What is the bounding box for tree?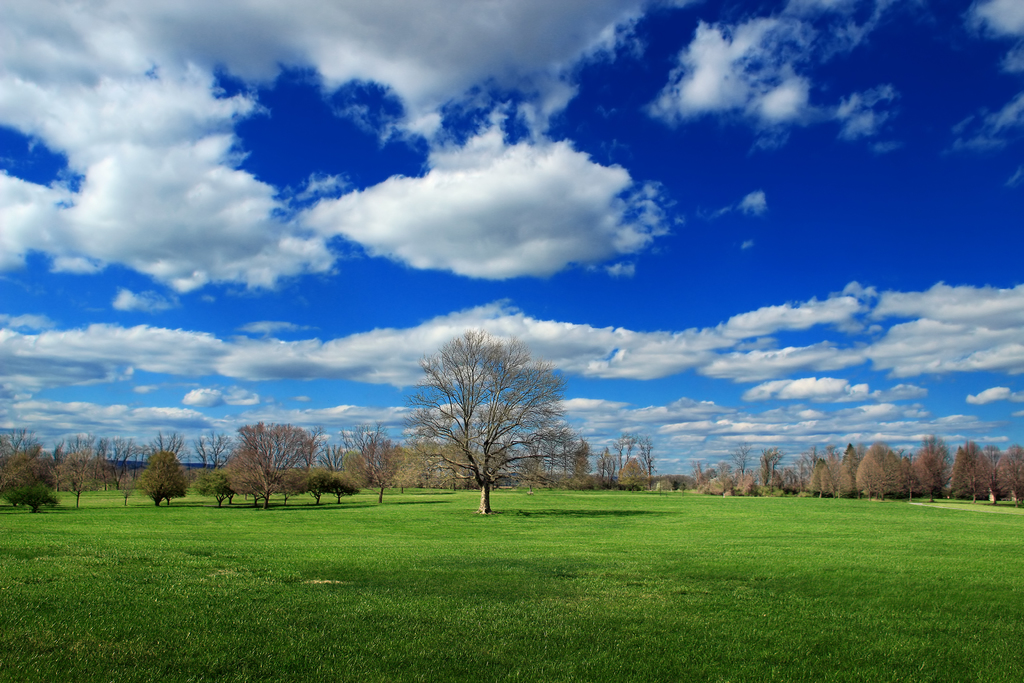
(273,466,311,507).
